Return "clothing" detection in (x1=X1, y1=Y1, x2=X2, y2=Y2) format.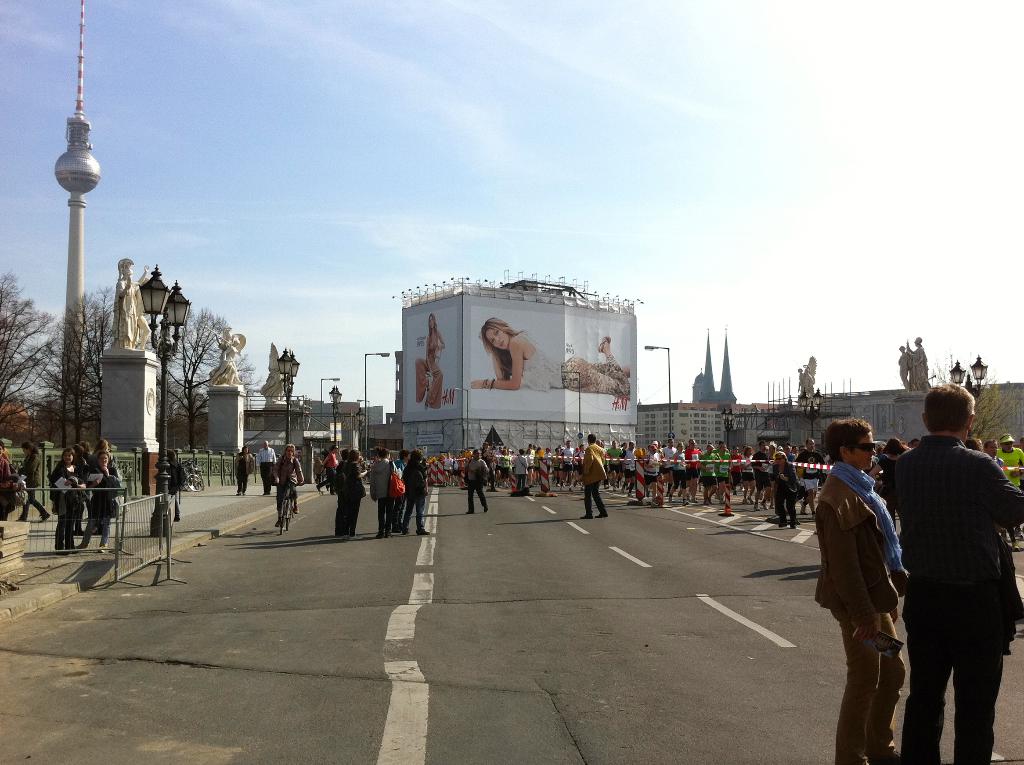
(x1=520, y1=330, x2=631, y2=399).
